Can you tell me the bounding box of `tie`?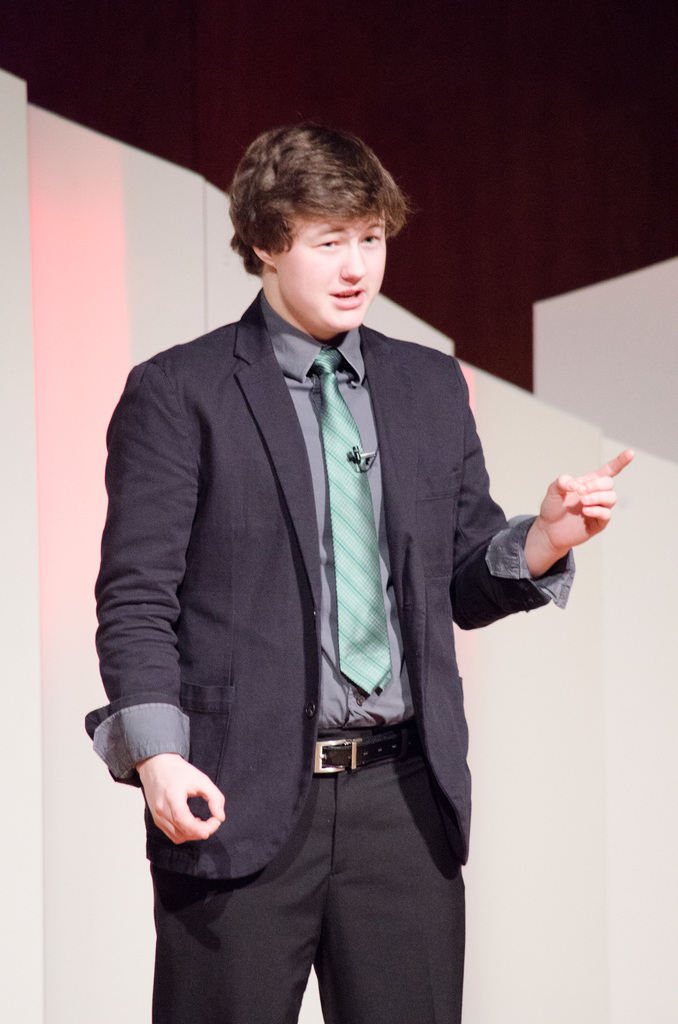
[x1=311, y1=349, x2=394, y2=692].
